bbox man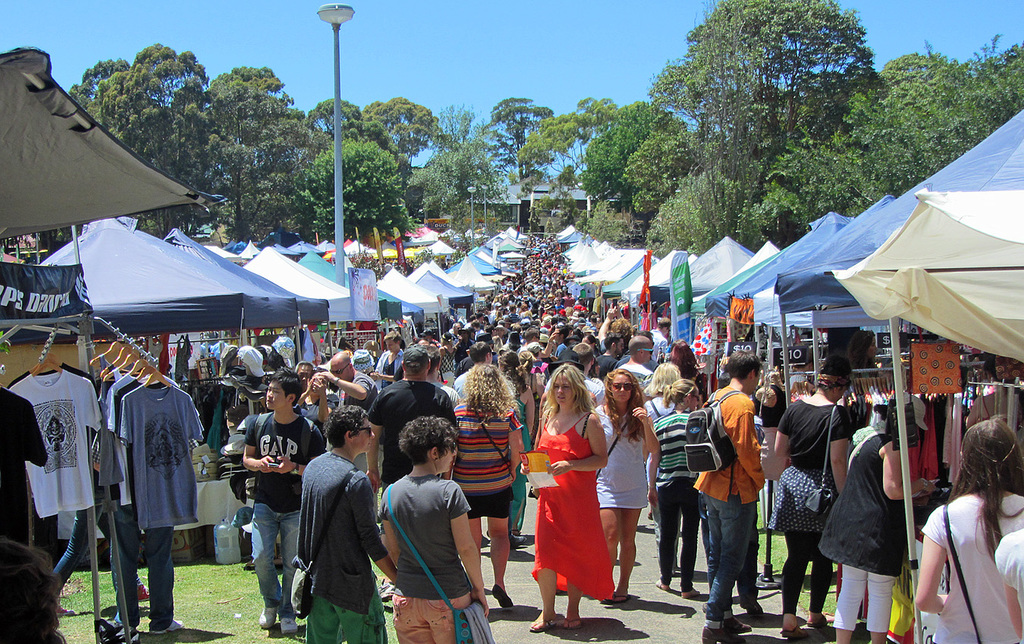
pyautogui.locateOnScreen(691, 352, 777, 640)
